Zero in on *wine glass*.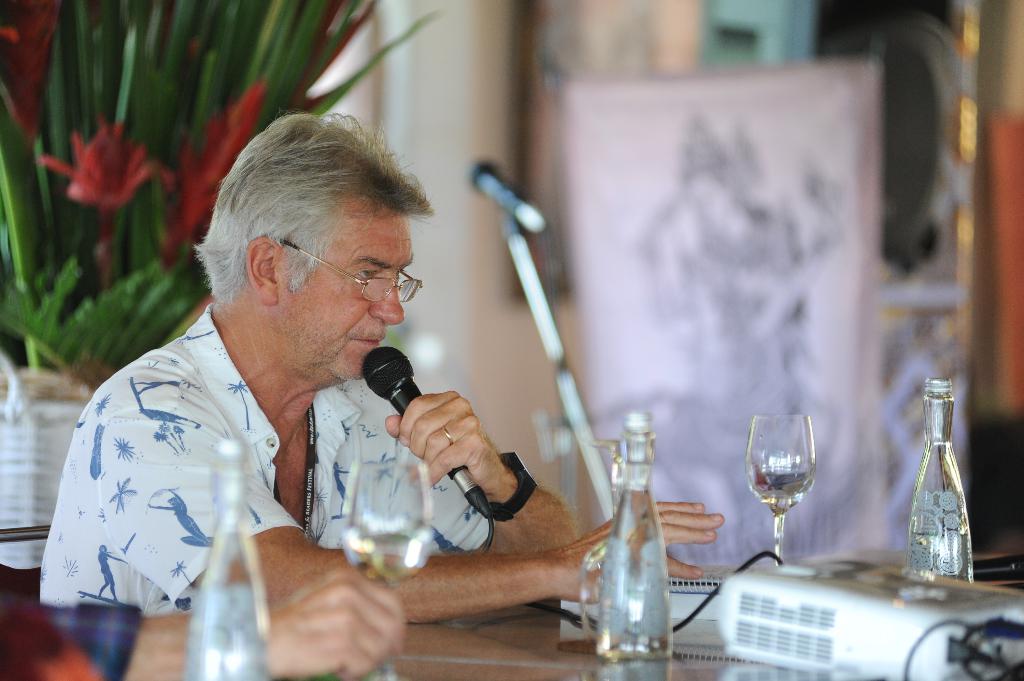
Zeroed in: rect(579, 442, 646, 644).
